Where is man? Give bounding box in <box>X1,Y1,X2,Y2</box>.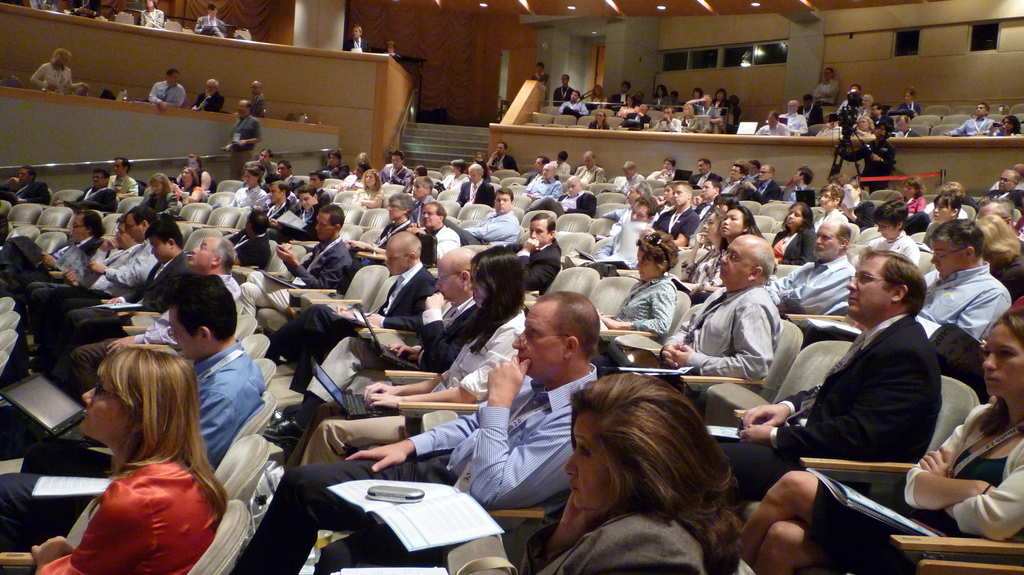
<box>193,78,225,111</box>.
